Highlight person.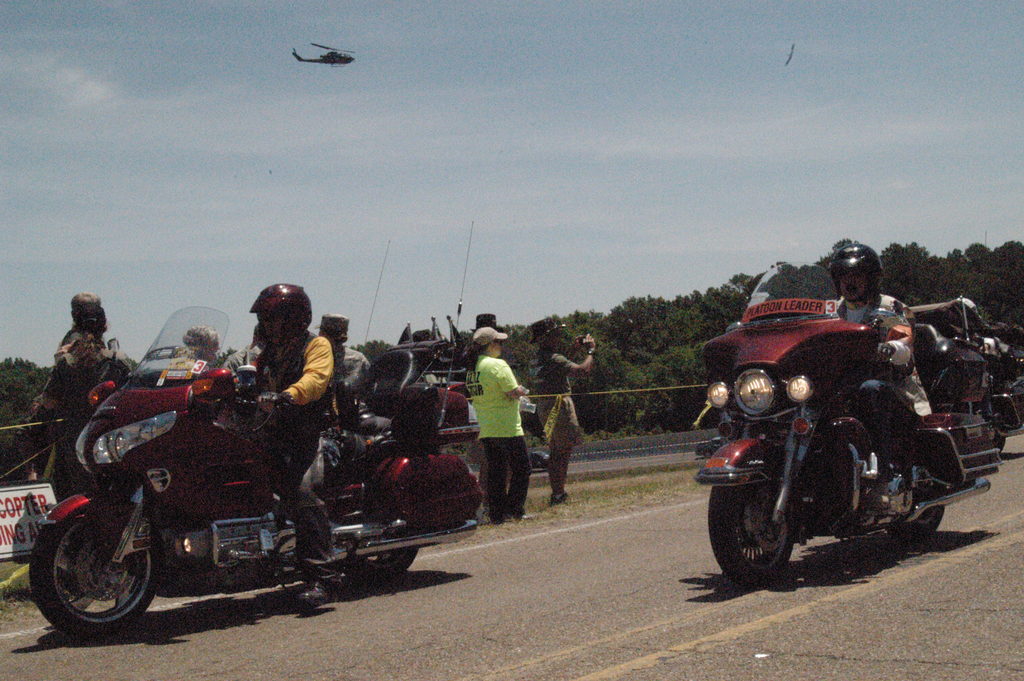
Highlighted region: locate(185, 322, 227, 369).
